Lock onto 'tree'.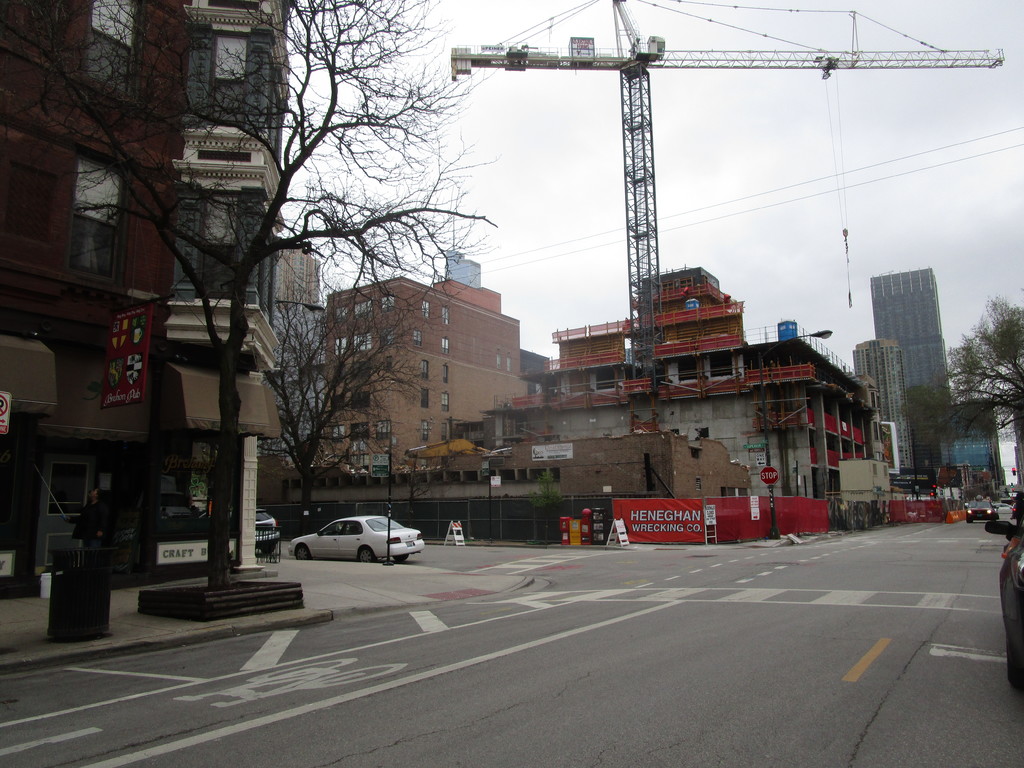
Locked: detection(0, 0, 509, 581).
